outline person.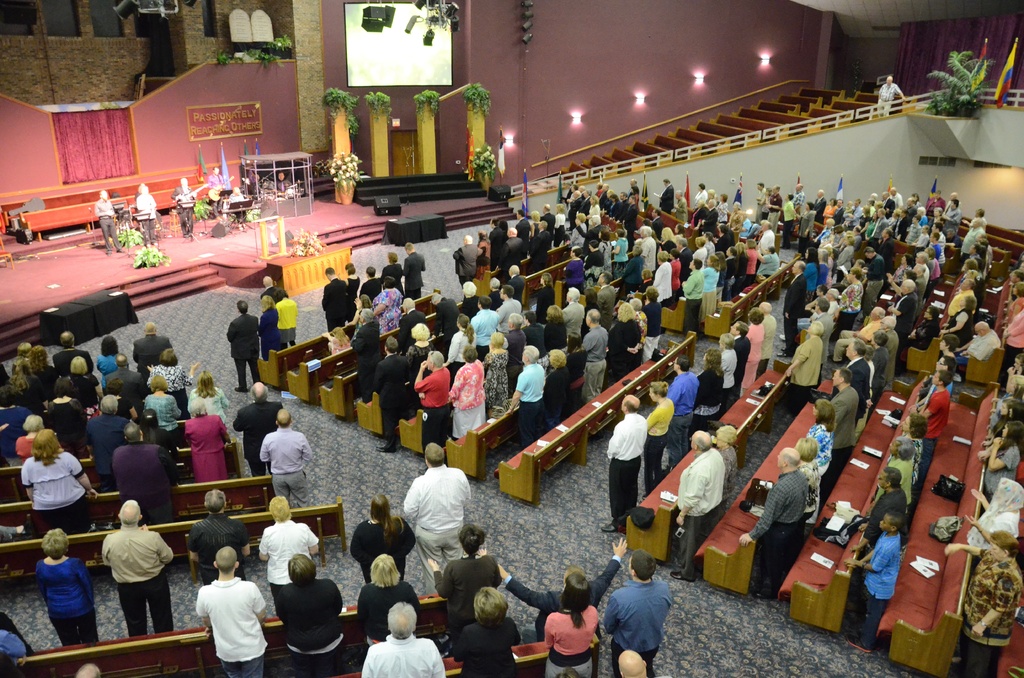
Outline: <region>874, 75, 905, 127</region>.
